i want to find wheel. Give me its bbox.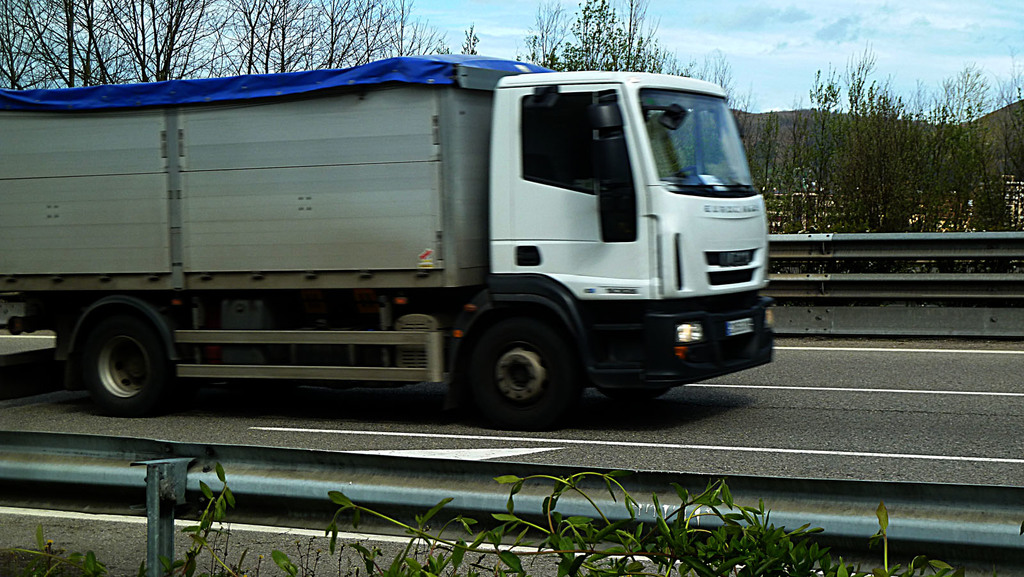
left=463, top=313, right=586, bottom=435.
